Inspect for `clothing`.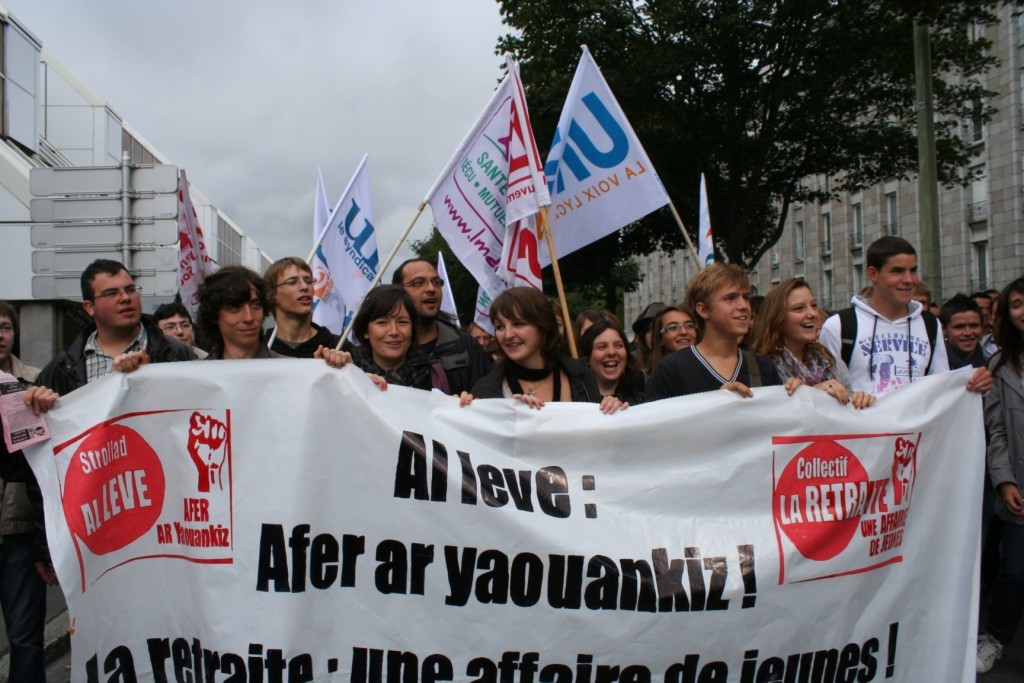
Inspection: [x1=0, y1=351, x2=51, y2=682].
